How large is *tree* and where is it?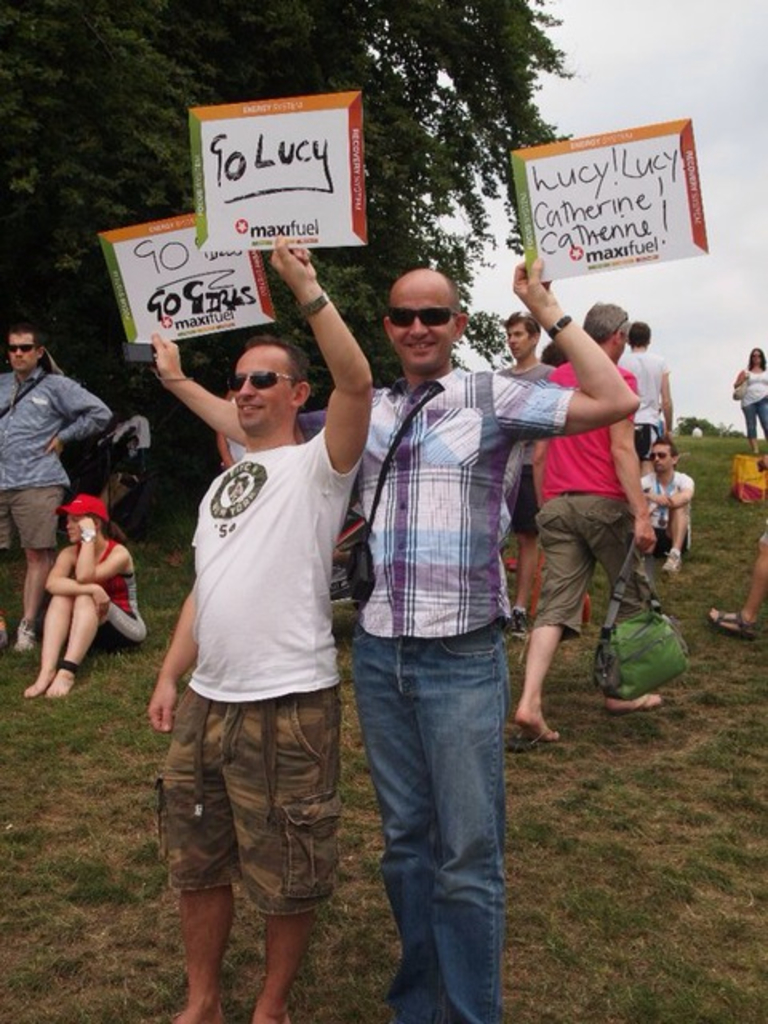
Bounding box: (5,0,571,405).
